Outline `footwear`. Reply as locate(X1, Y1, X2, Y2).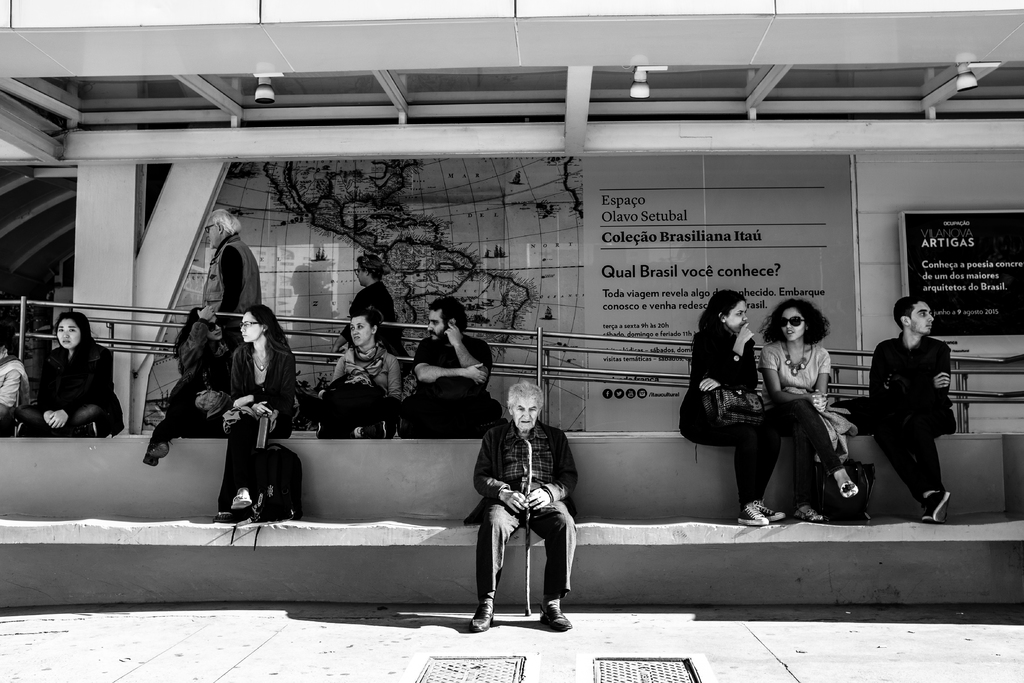
locate(230, 493, 252, 514).
